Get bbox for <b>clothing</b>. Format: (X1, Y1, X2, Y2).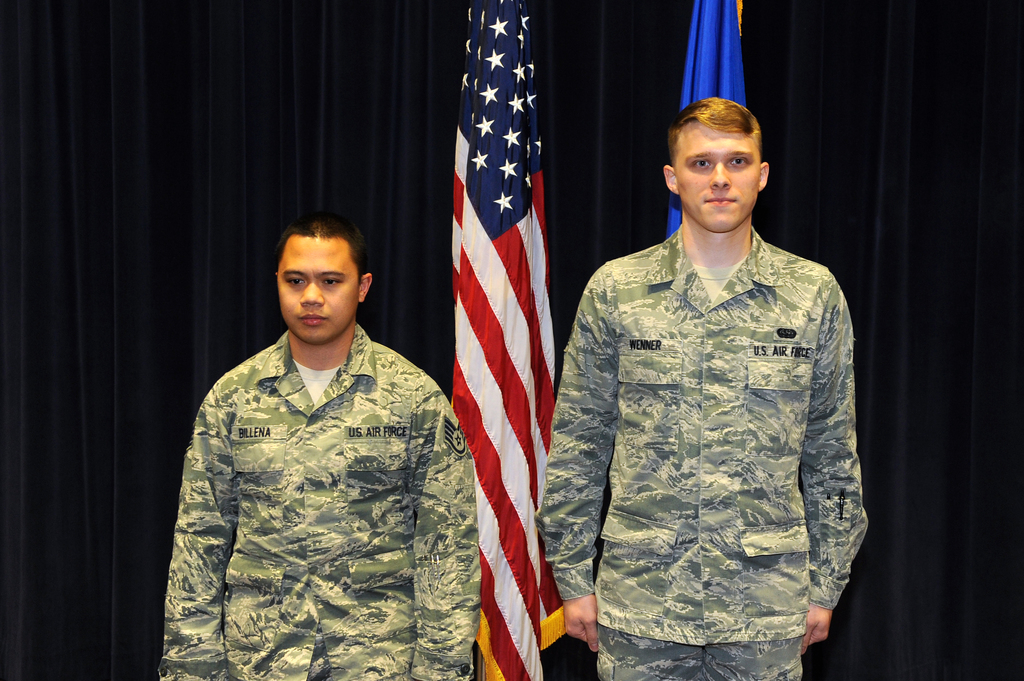
(566, 193, 876, 659).
